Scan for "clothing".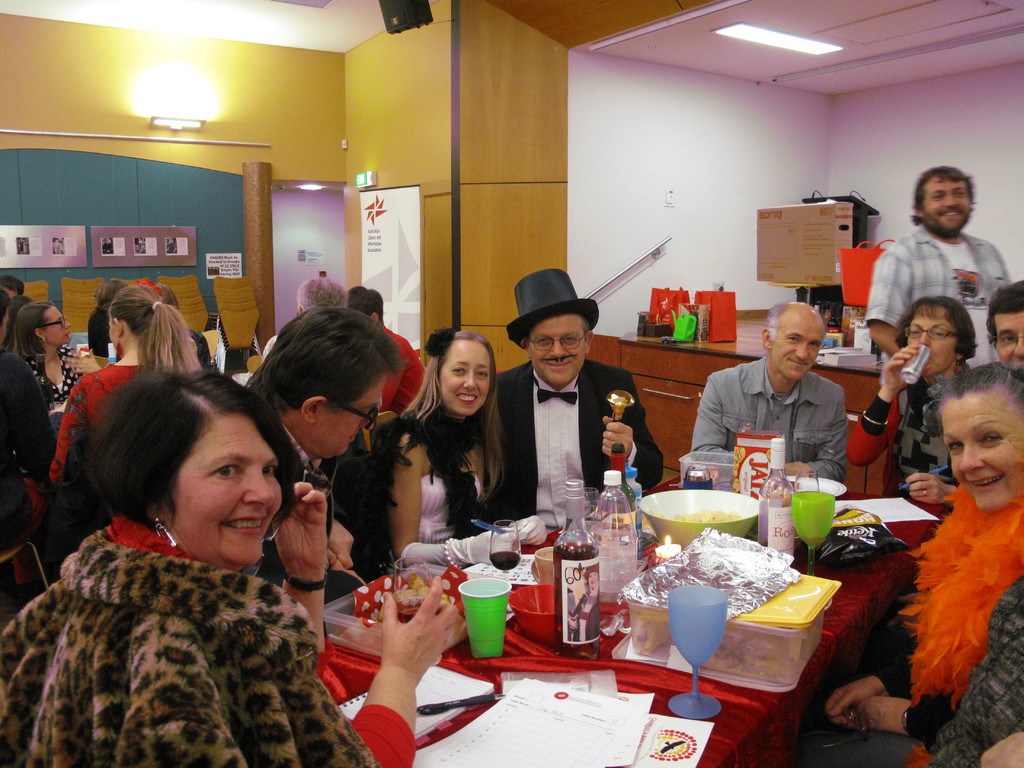
Scan result: (844, 366, 961, 511).
